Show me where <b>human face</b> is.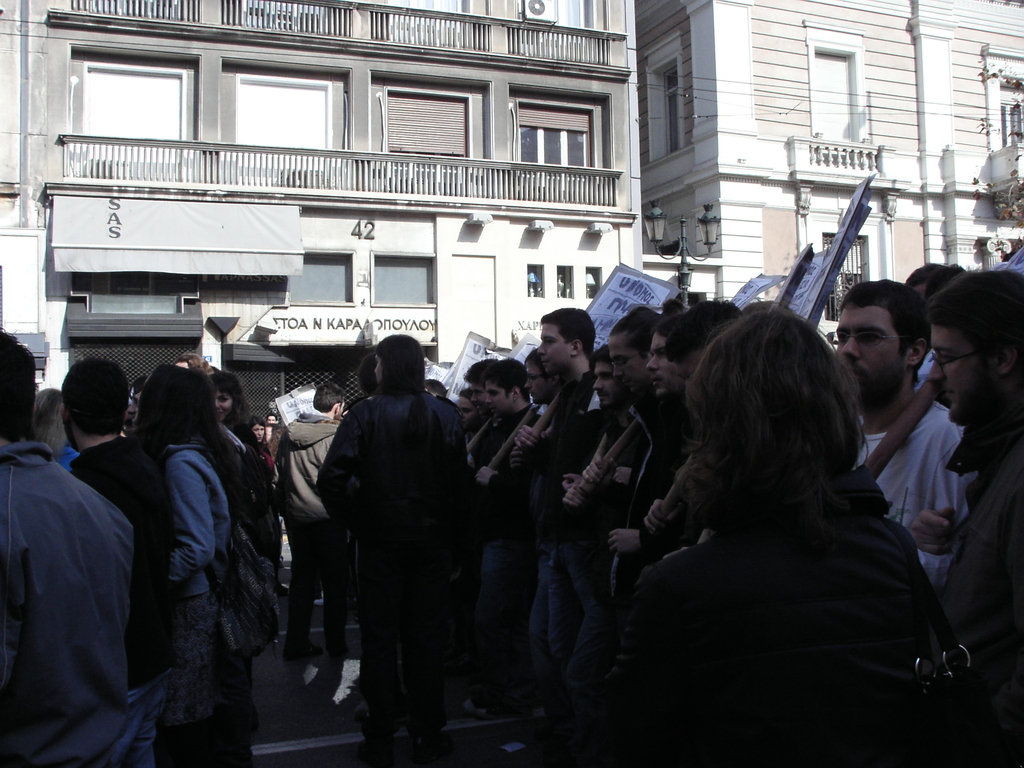
<b>human face</b> is at rect(250, 423, 269, 448).
